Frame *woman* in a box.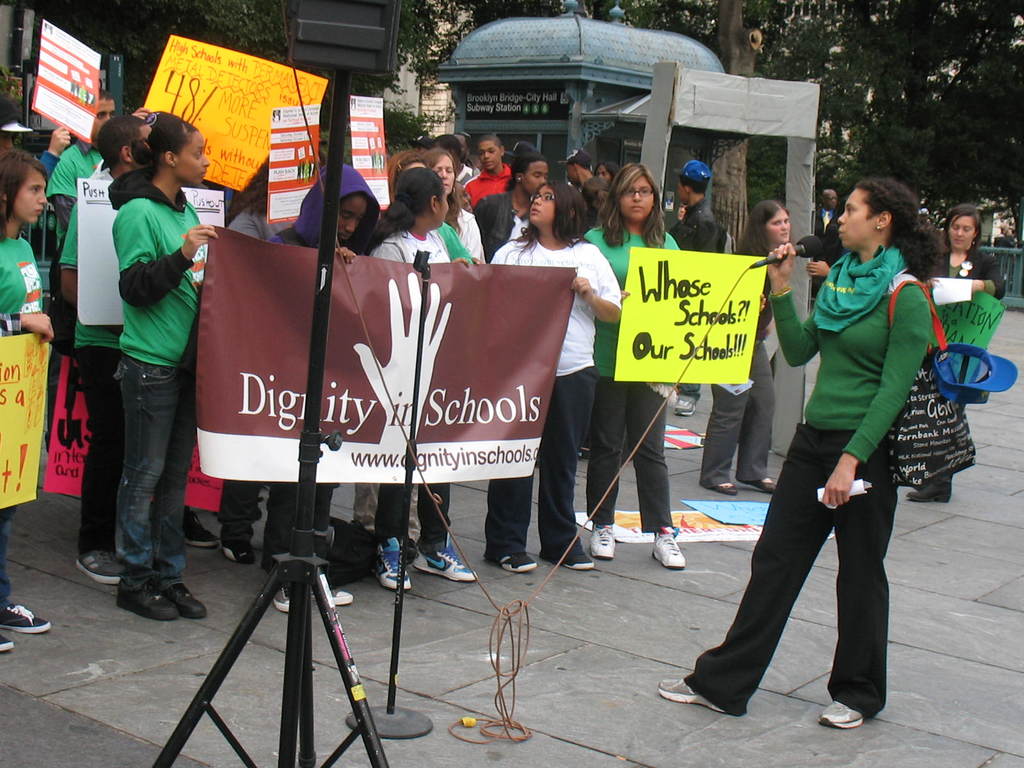
<box>413,147,491,539</box>.
